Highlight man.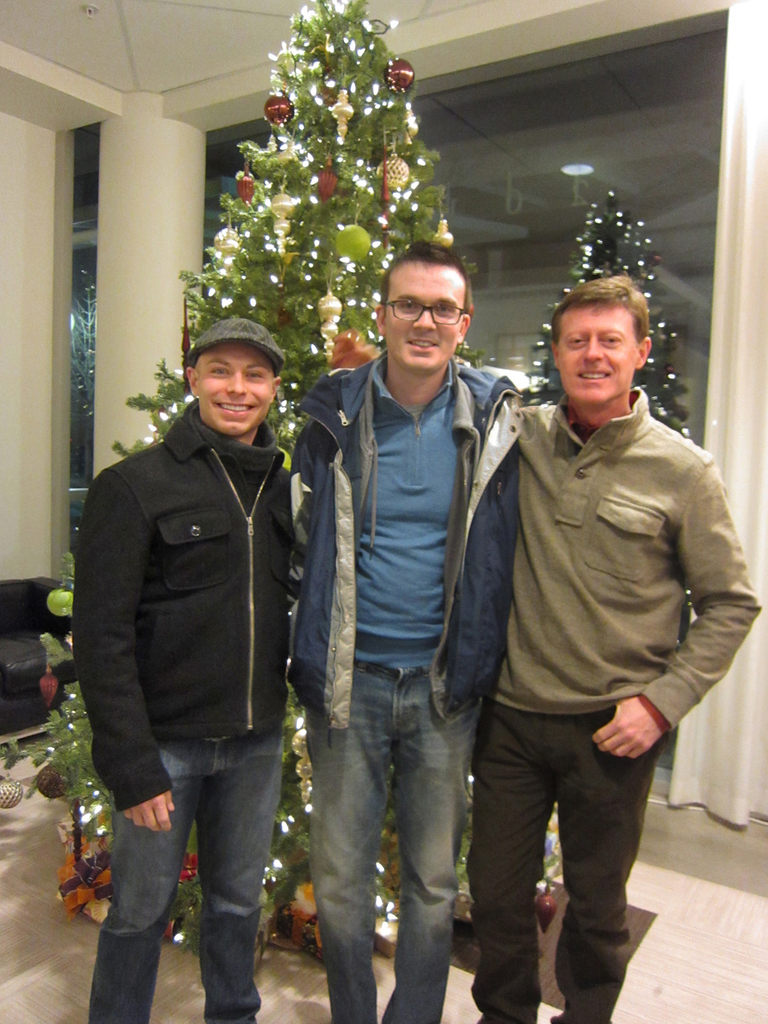
Highlighted region: region(287, 233, 530, 1023).
